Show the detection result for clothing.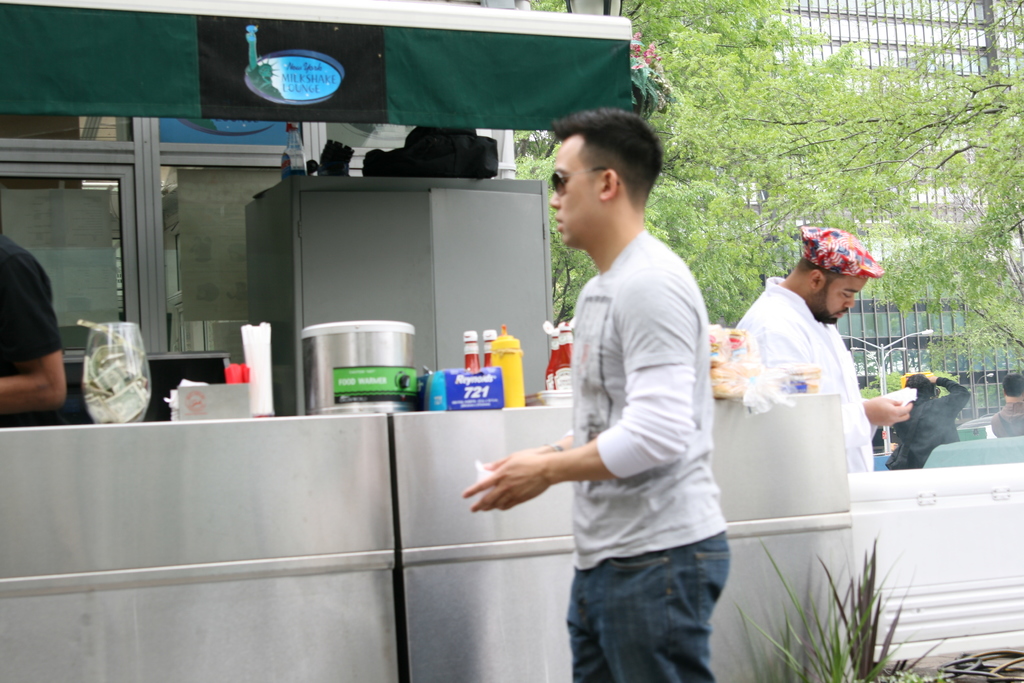
Rect(990, 404, 1023, 439).
